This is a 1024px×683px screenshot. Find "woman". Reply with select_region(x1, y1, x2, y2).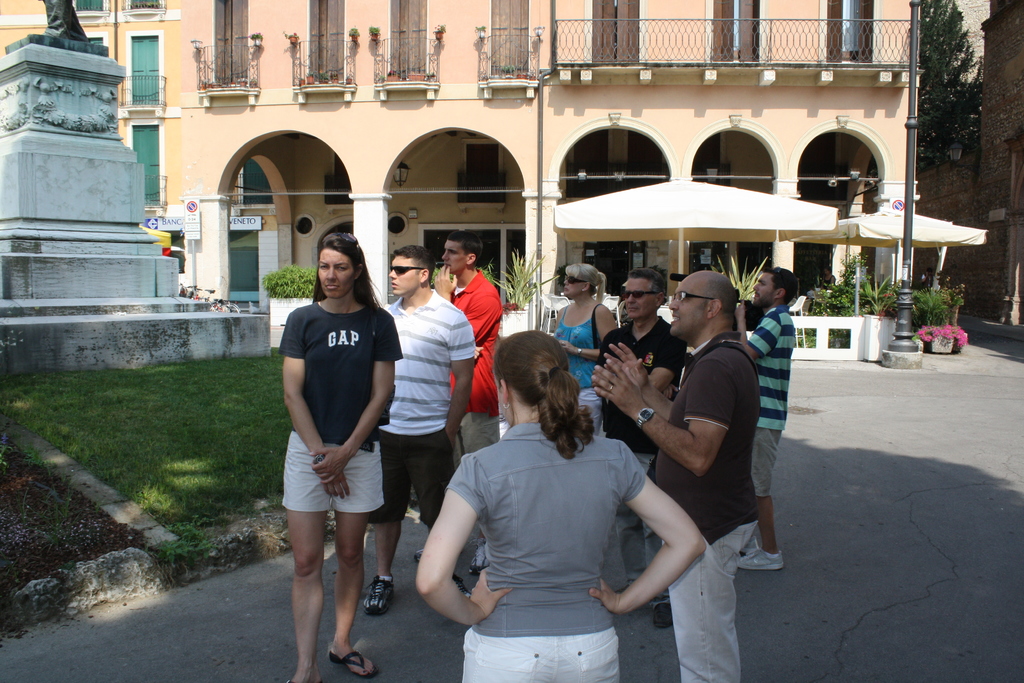
select_region(541, 260, 609, 438).
